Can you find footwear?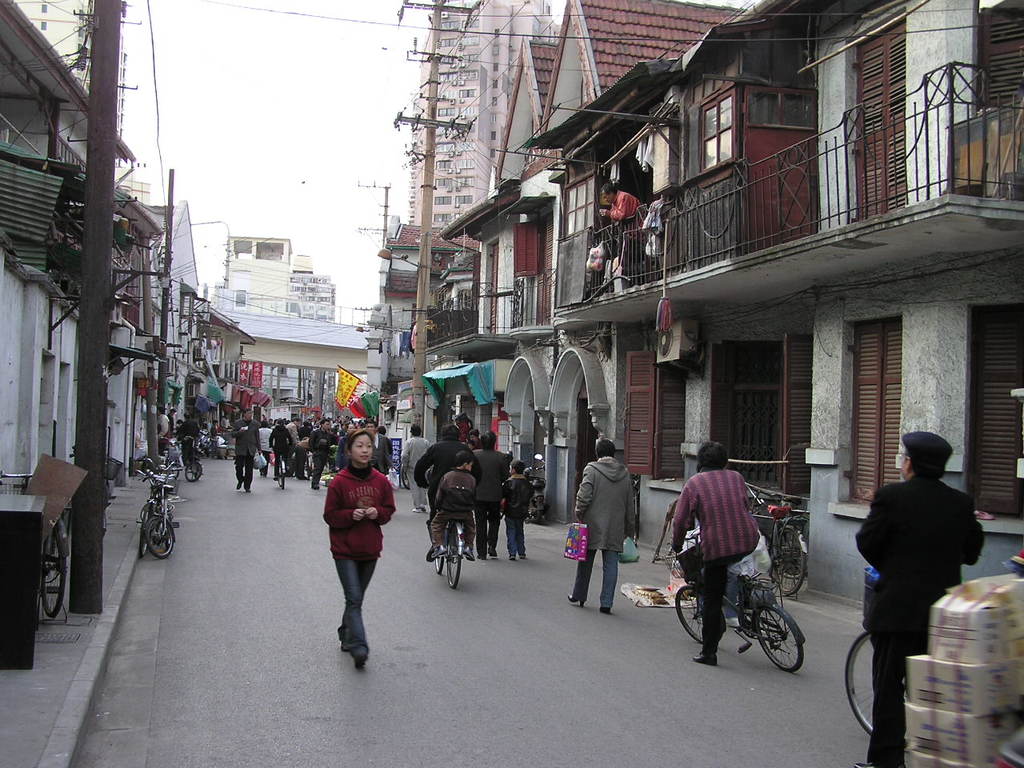
Yes, bounding box: {"left": 426, "top": 549, "right": 448, "bottom": 562}.
